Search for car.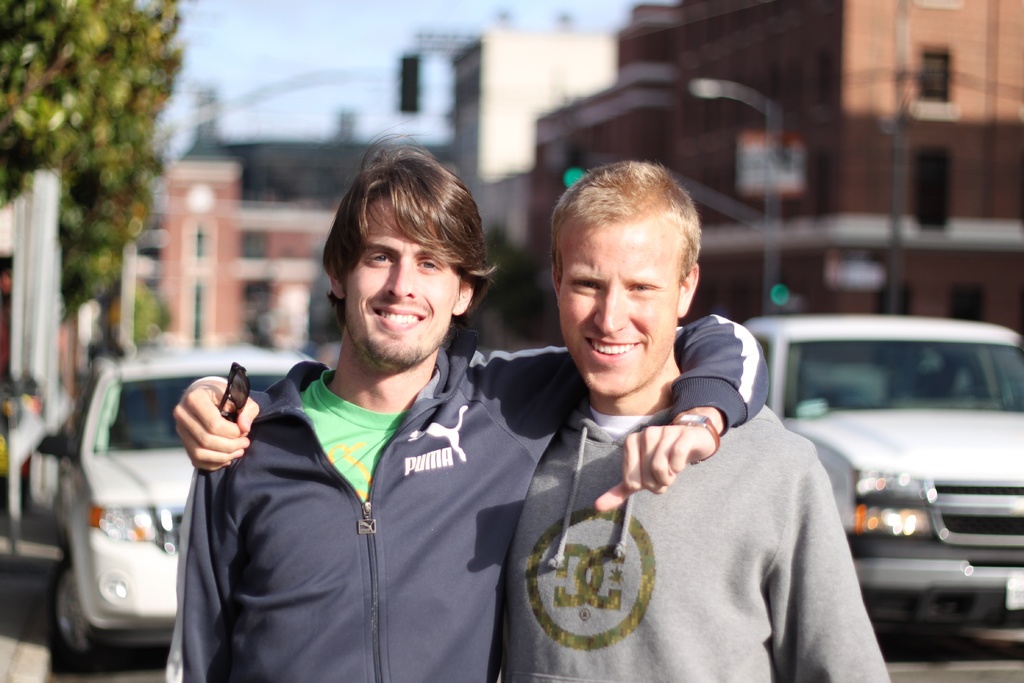
Found at box=[37, 340, 314, 671].
